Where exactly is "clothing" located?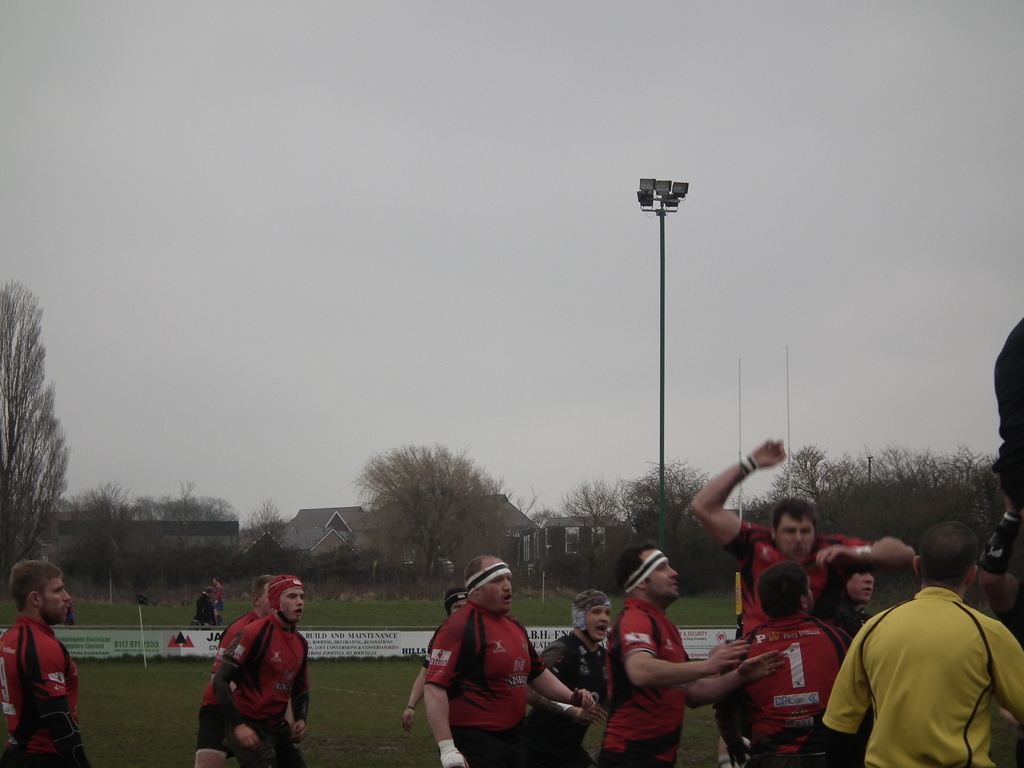
Its bounding box is crop(547, 639, 607, 732).
